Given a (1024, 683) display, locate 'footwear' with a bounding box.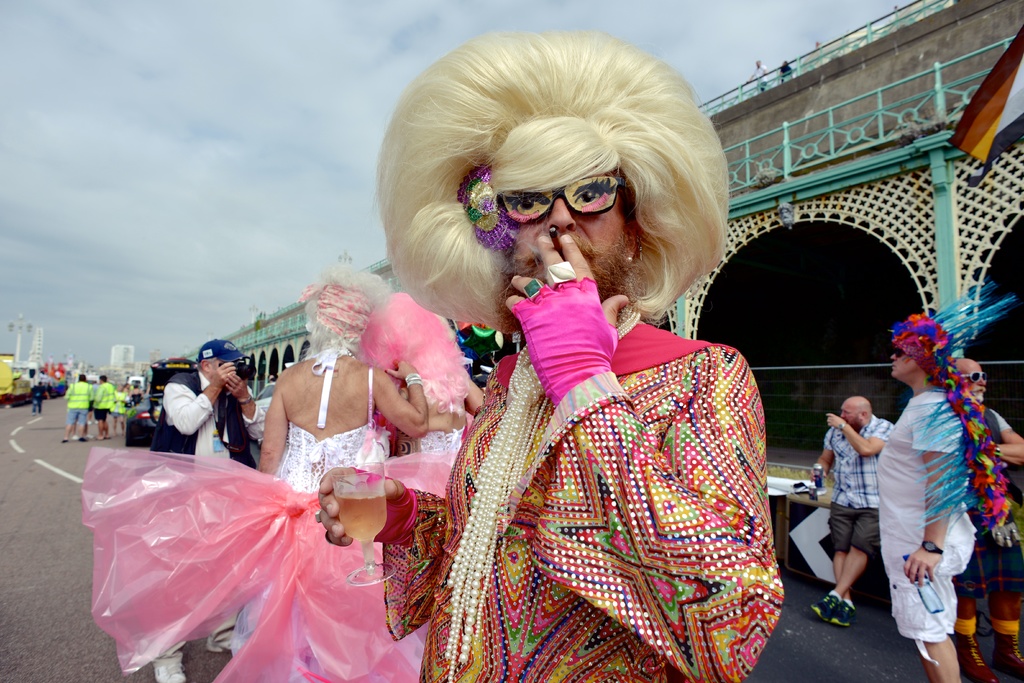
Located: BBox(952, 636, 998, 682).
